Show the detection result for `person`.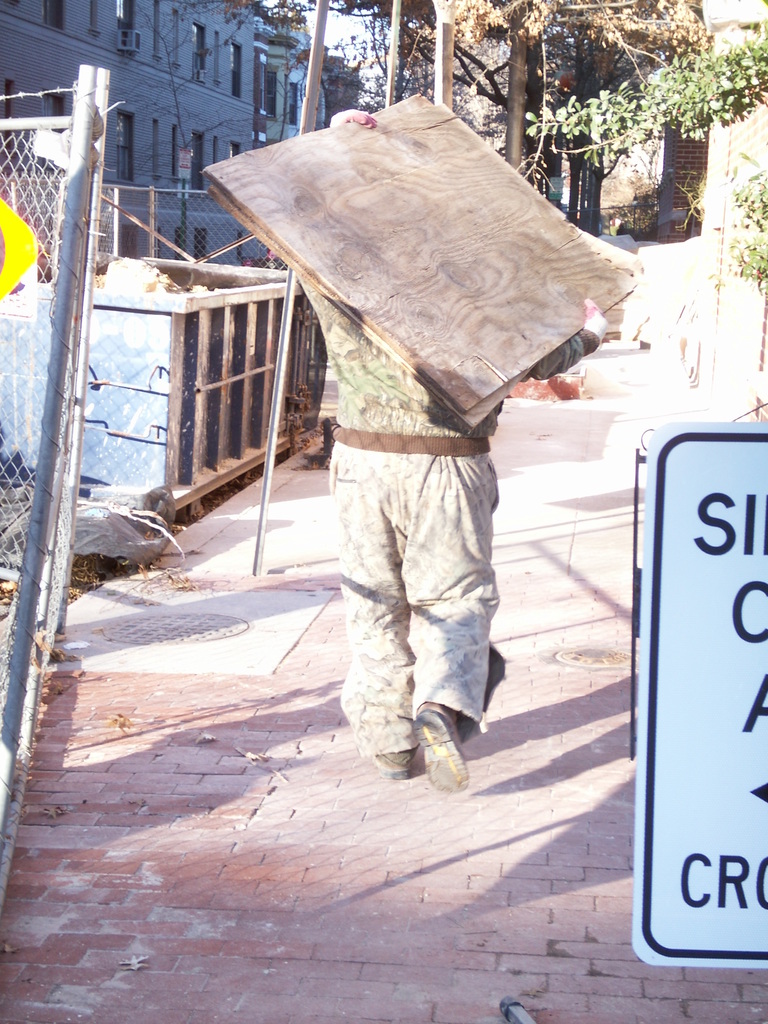
locate(315, 108, 595, 787).
